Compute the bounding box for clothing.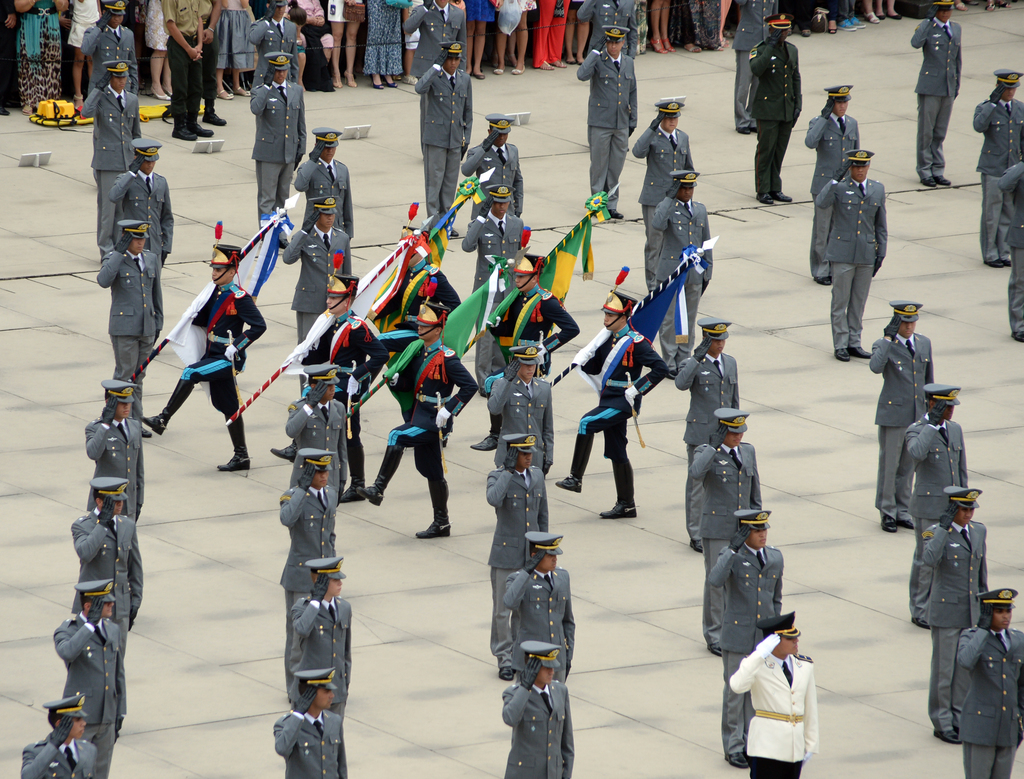
box=[151, 284, 264, 451].
